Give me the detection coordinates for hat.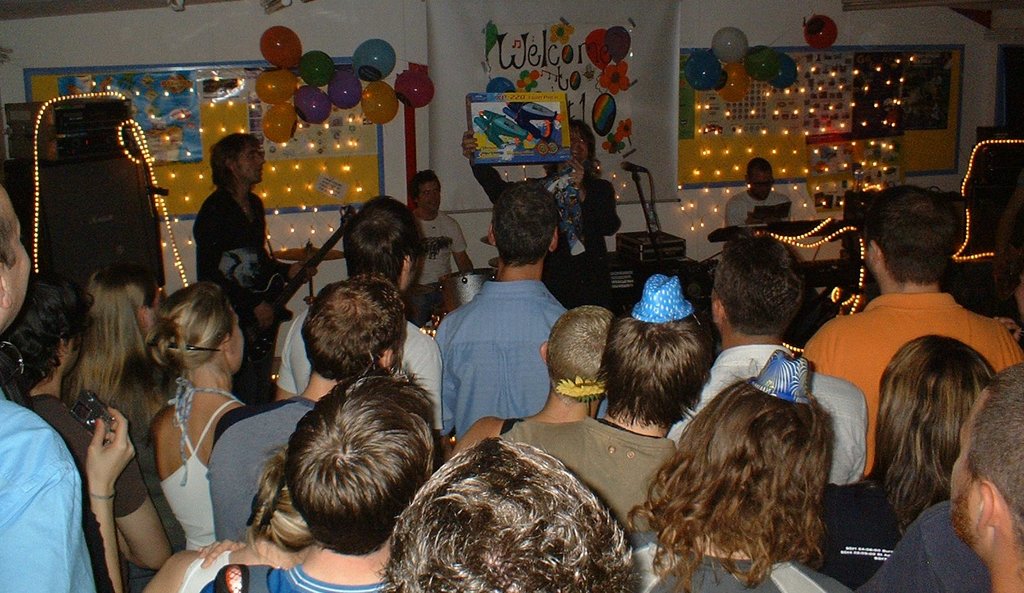
{"left": 750, "top": 349, "right": 808, "bottom": 404}.
